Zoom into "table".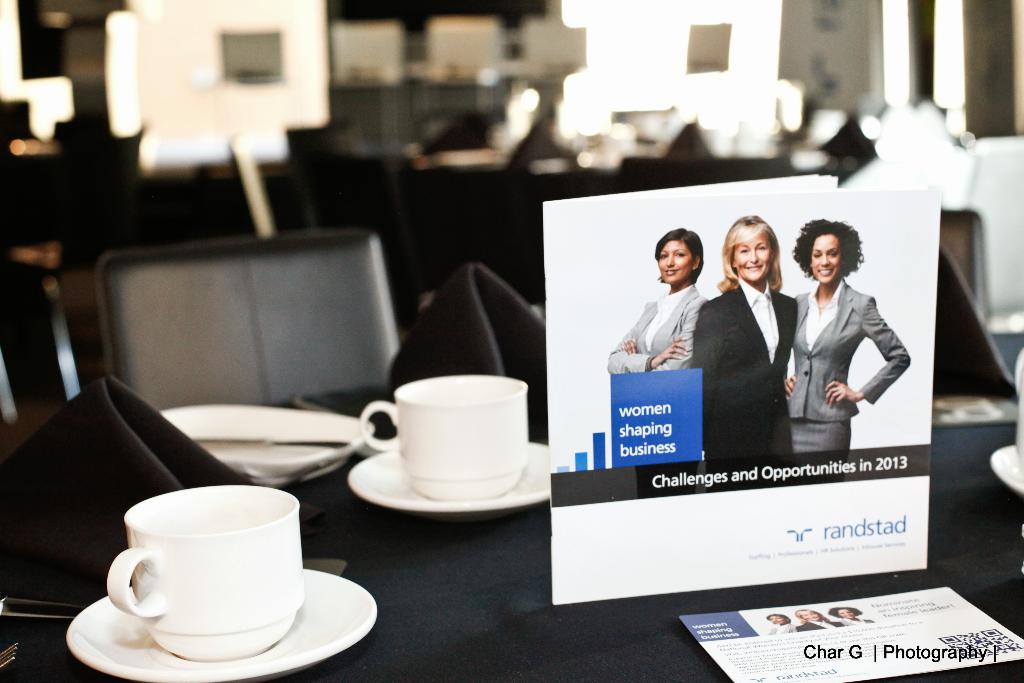
Zoom target: (x1=1, y1=418, x2=1018, y2=682).
